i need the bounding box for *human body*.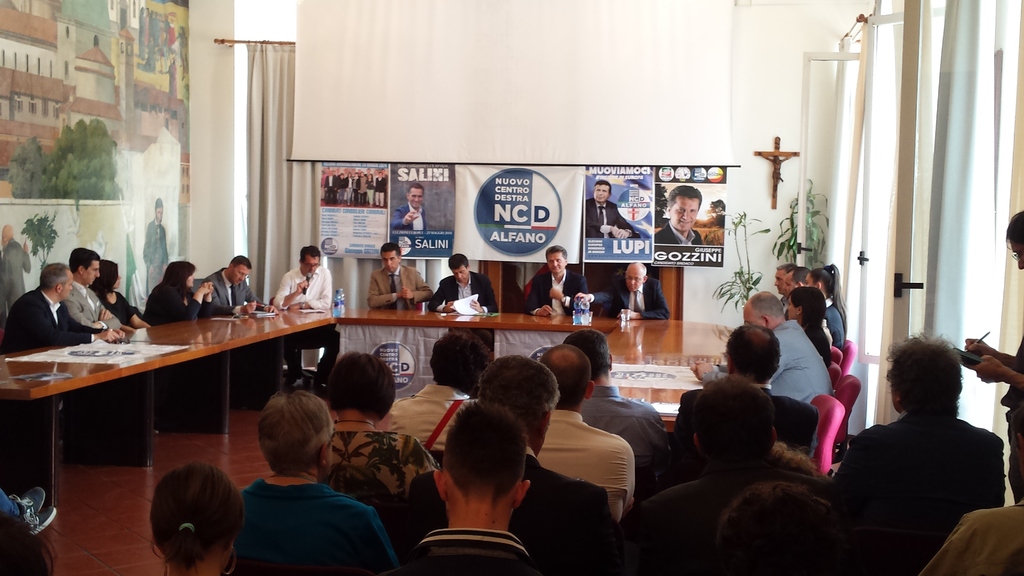
Here it is: Rect(390, 379, 481, 460).
